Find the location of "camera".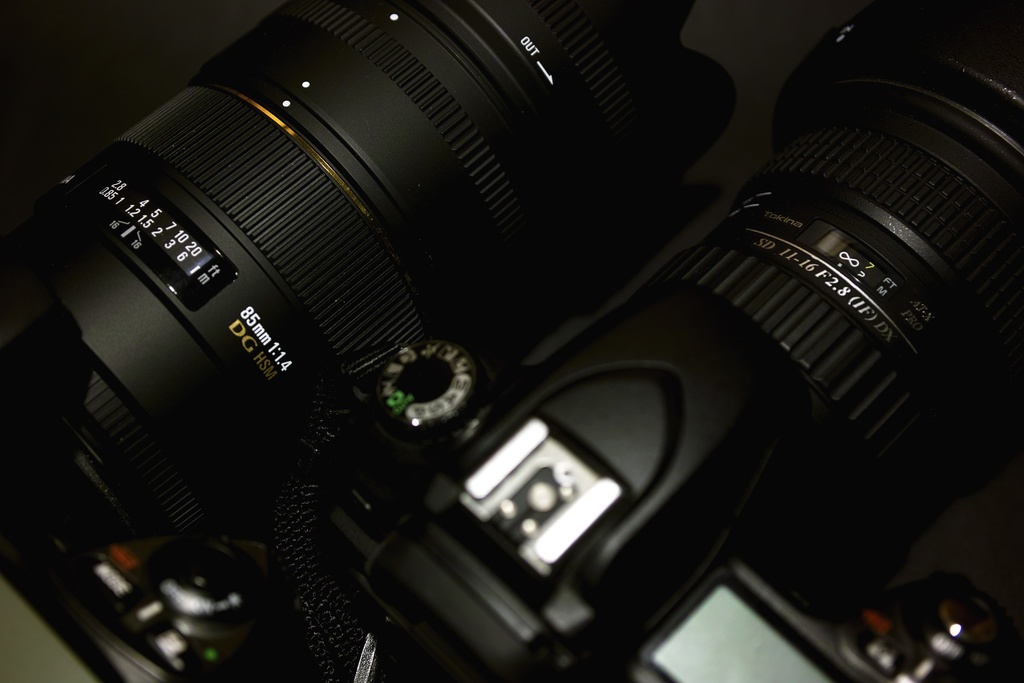
Location: BBox(323, 3, 1023, 682).
